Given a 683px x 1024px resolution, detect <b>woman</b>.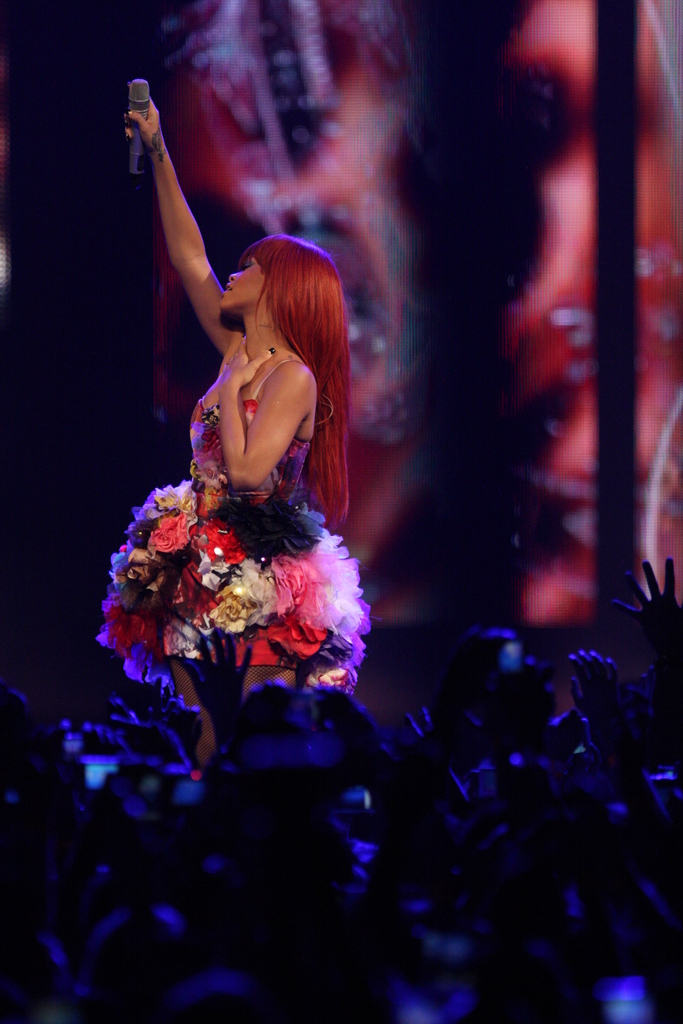
rect(103, 72, 372, 760).
